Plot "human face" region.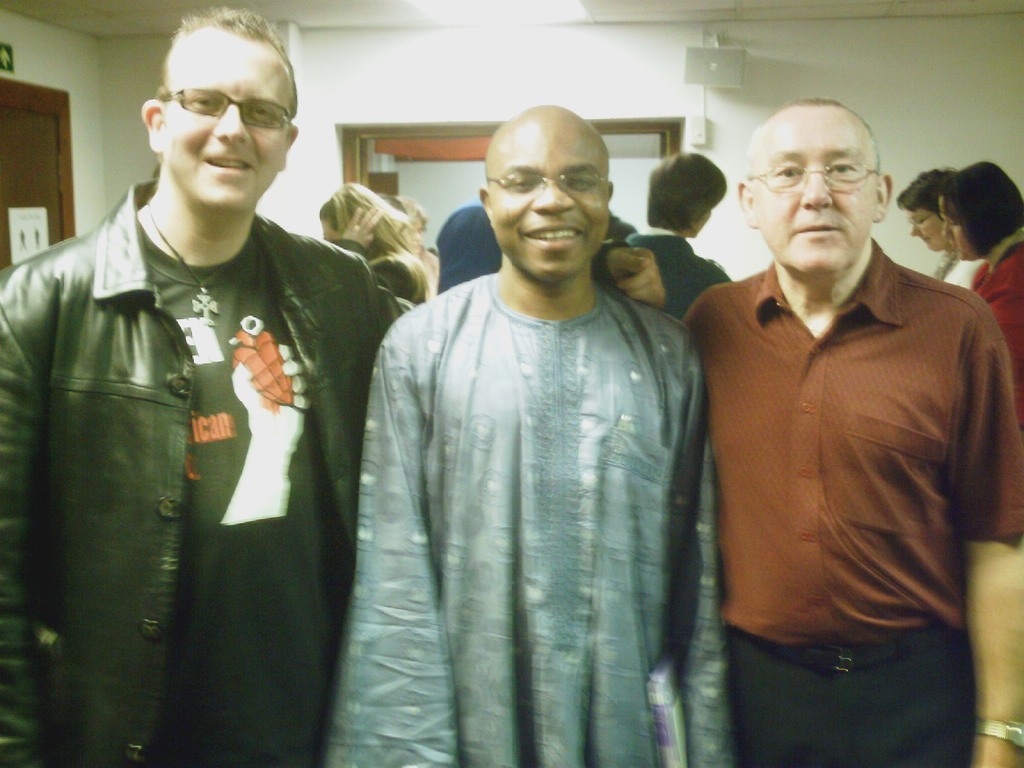
Plotted at (x1=905, y1=207, x2=948, y2=252).
